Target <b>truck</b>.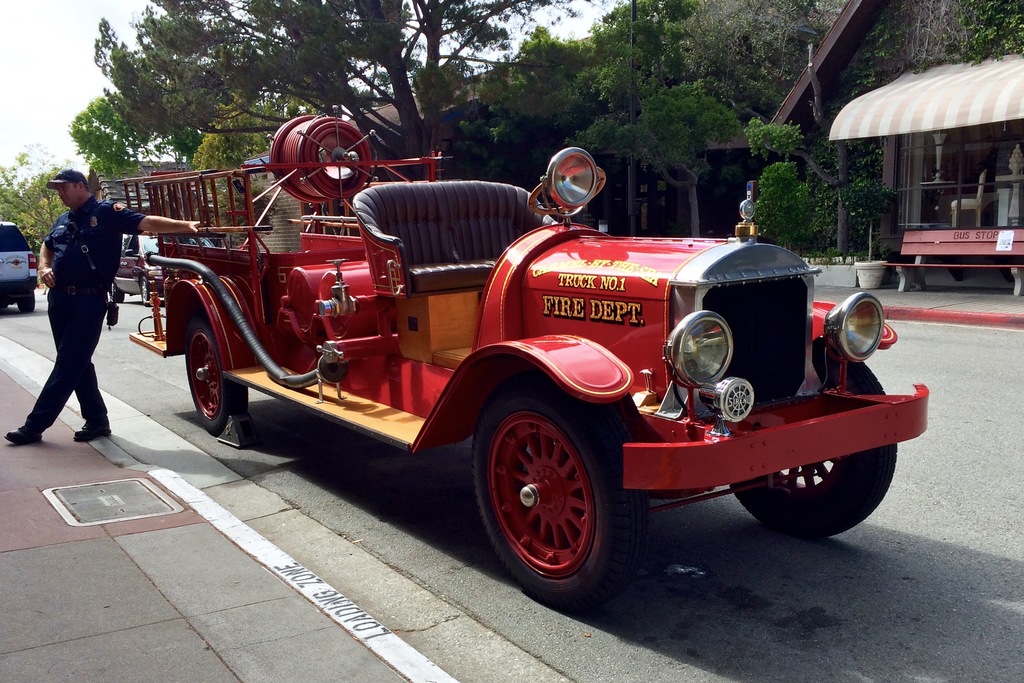
Target region: rect(162, 146, 866, 614).
